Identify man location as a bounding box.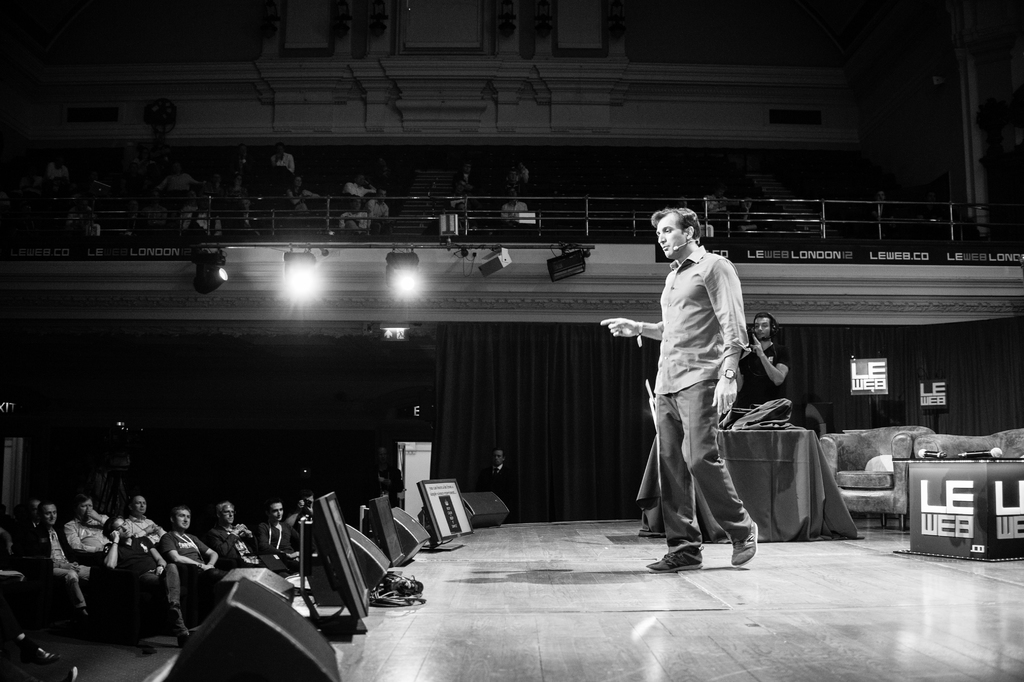
box=[120, 490, 168, 564].
